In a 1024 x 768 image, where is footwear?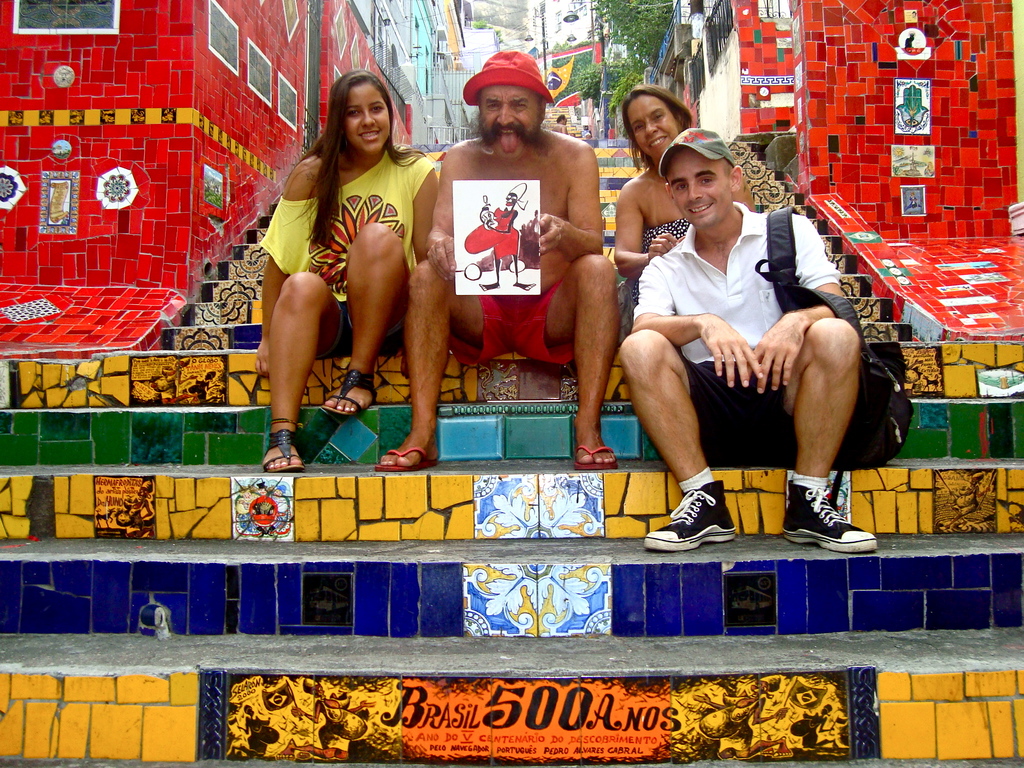
573, 446, 618, 471.
